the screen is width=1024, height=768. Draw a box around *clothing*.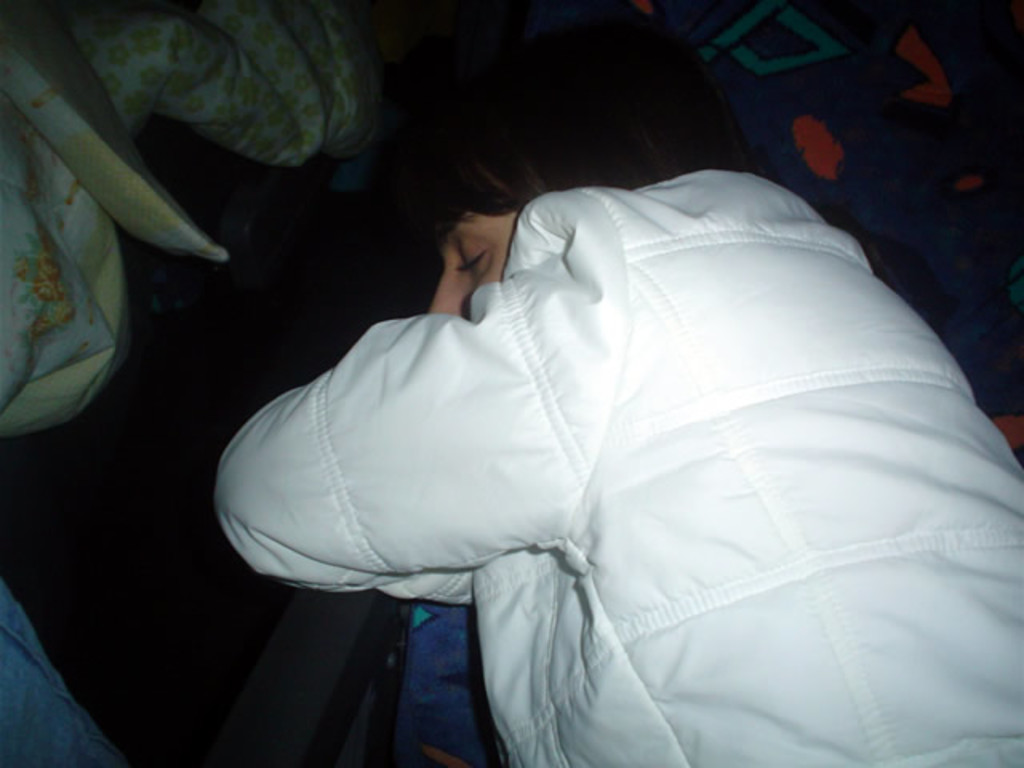
(left=59, top=0, right=386, bottom=174).
